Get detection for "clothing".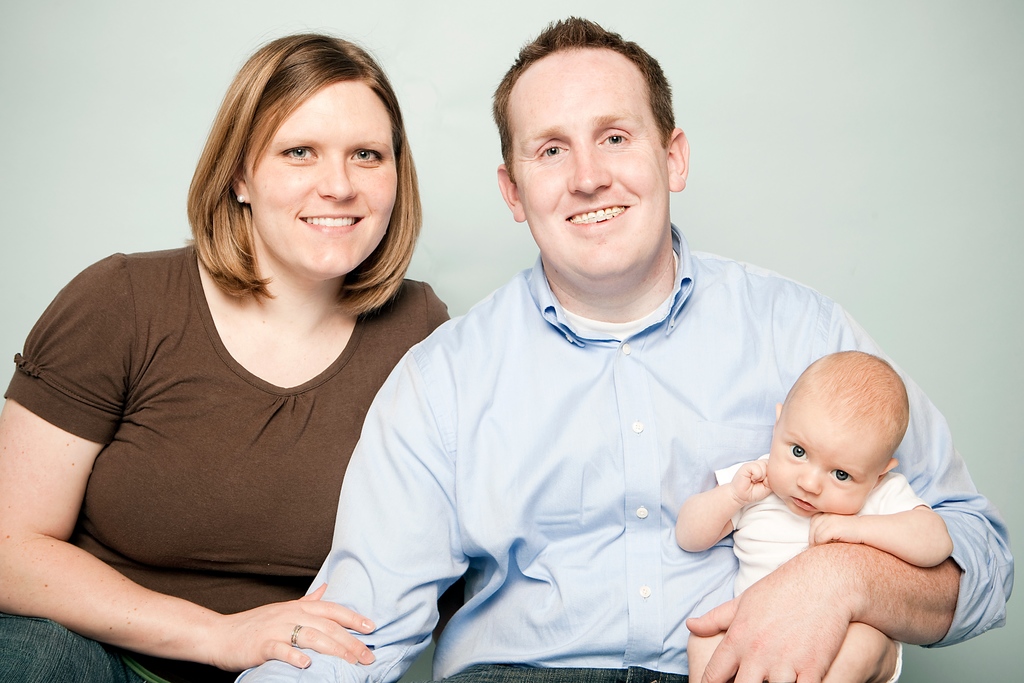
Detection: x1=10, y1=222, x2=445, y2=682.
